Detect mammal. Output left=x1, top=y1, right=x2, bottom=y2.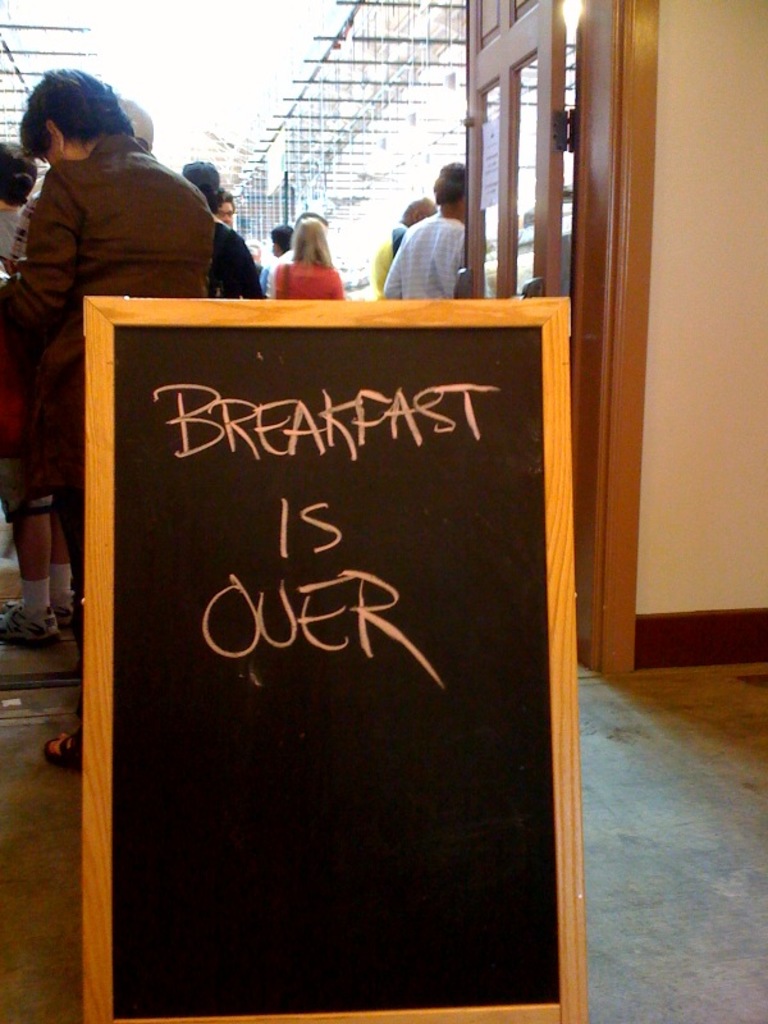
left=372, top=160, right=467, bottom=300.
